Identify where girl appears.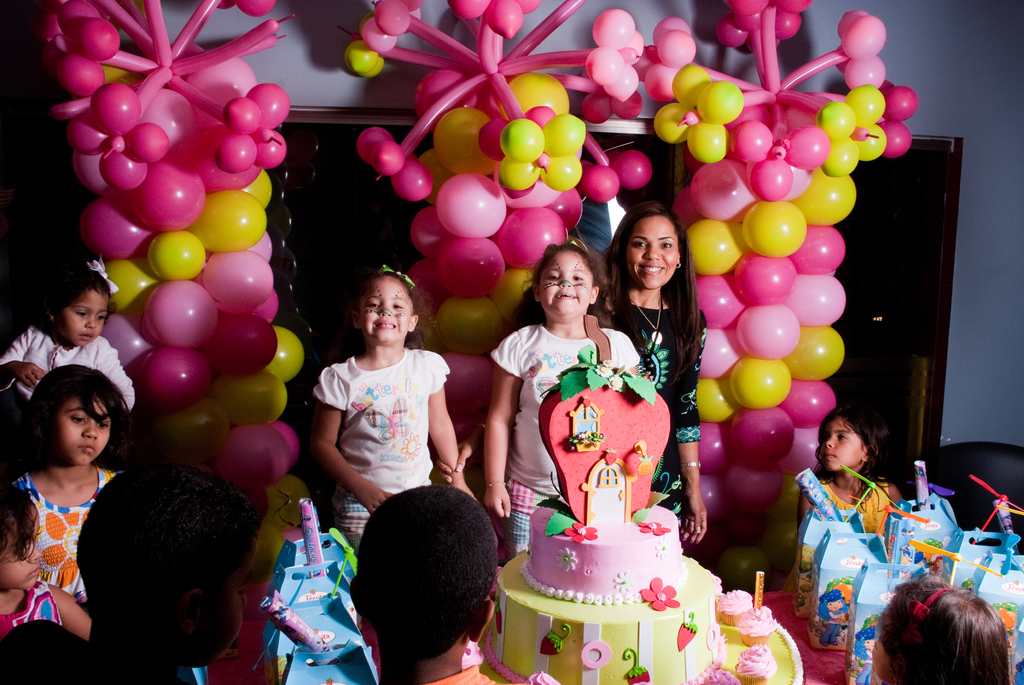
Appears at {"x1": 0, "y1": 481, "x2": 94, "y2": 641}.
